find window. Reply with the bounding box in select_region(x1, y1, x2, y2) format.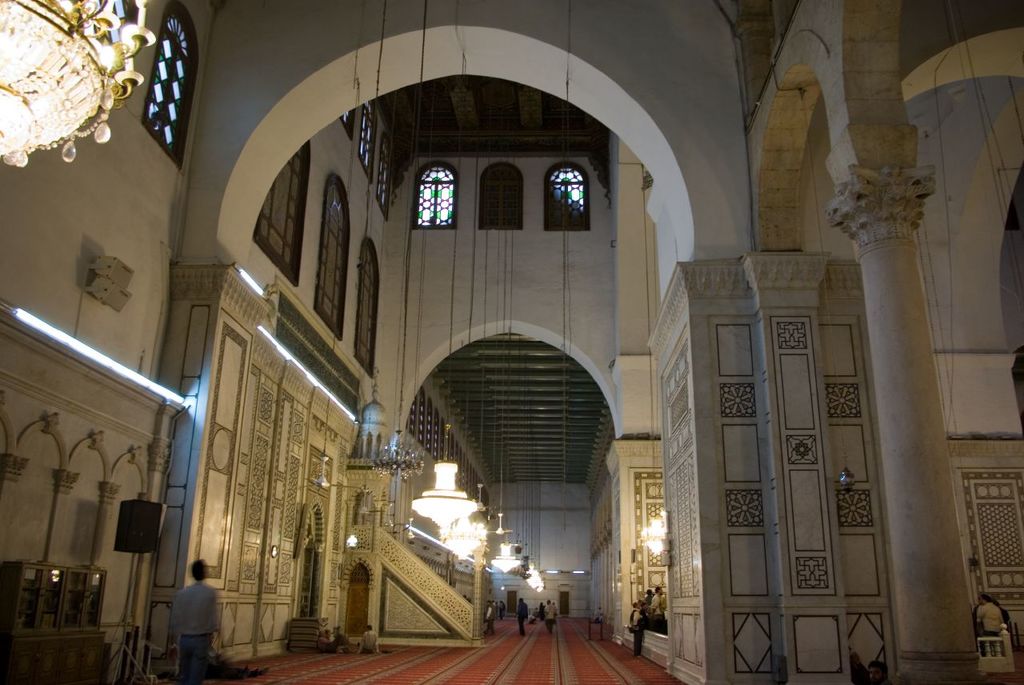
select_region(414, 162, 456, 230).
